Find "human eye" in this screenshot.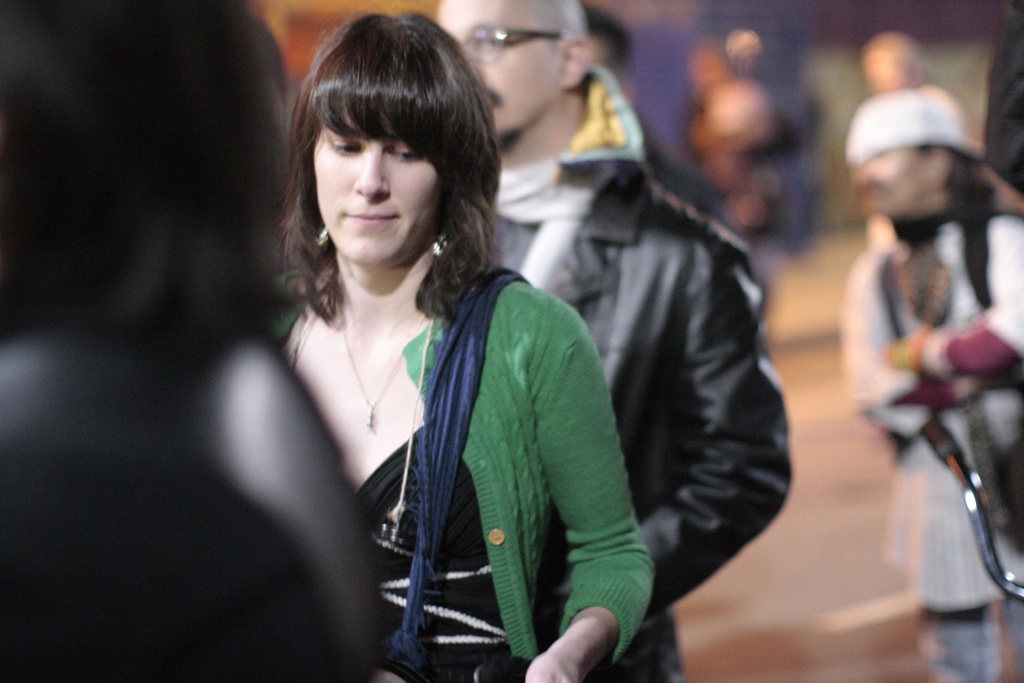
The bounding box for "human eye" is (left=325, top=133, right=369, bottom=156).
